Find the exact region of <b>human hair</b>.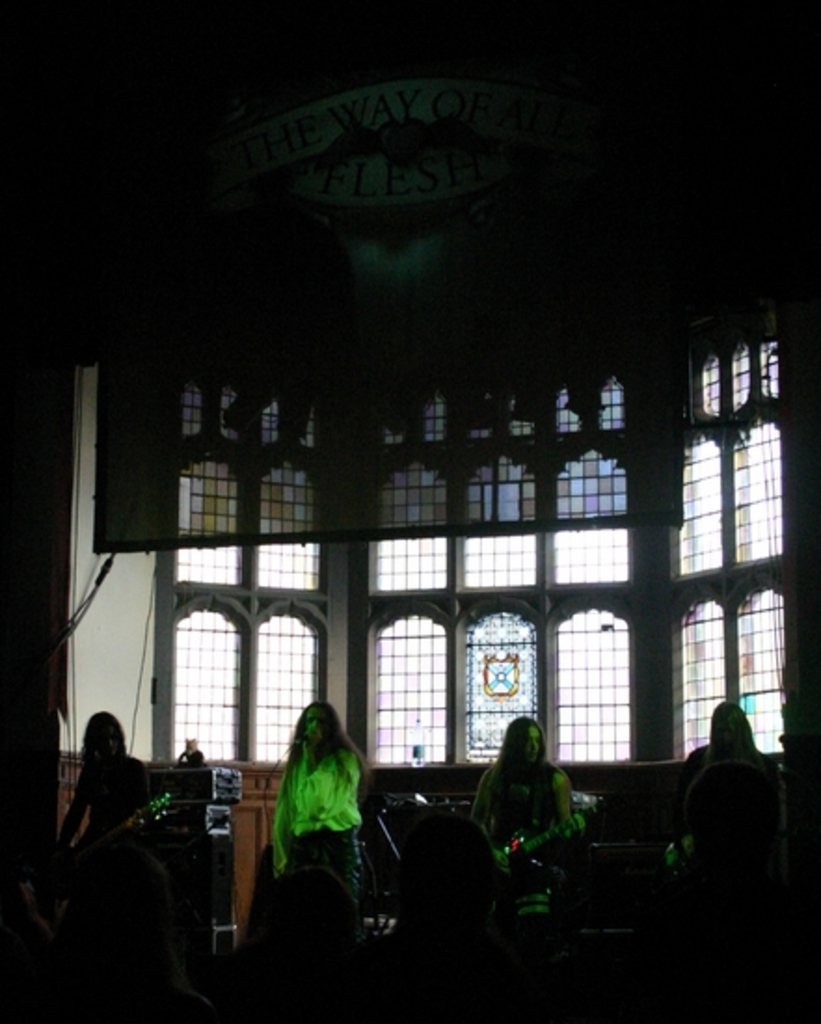
Exact region: <bbox>700, 700, 767, 771</bbox>.
